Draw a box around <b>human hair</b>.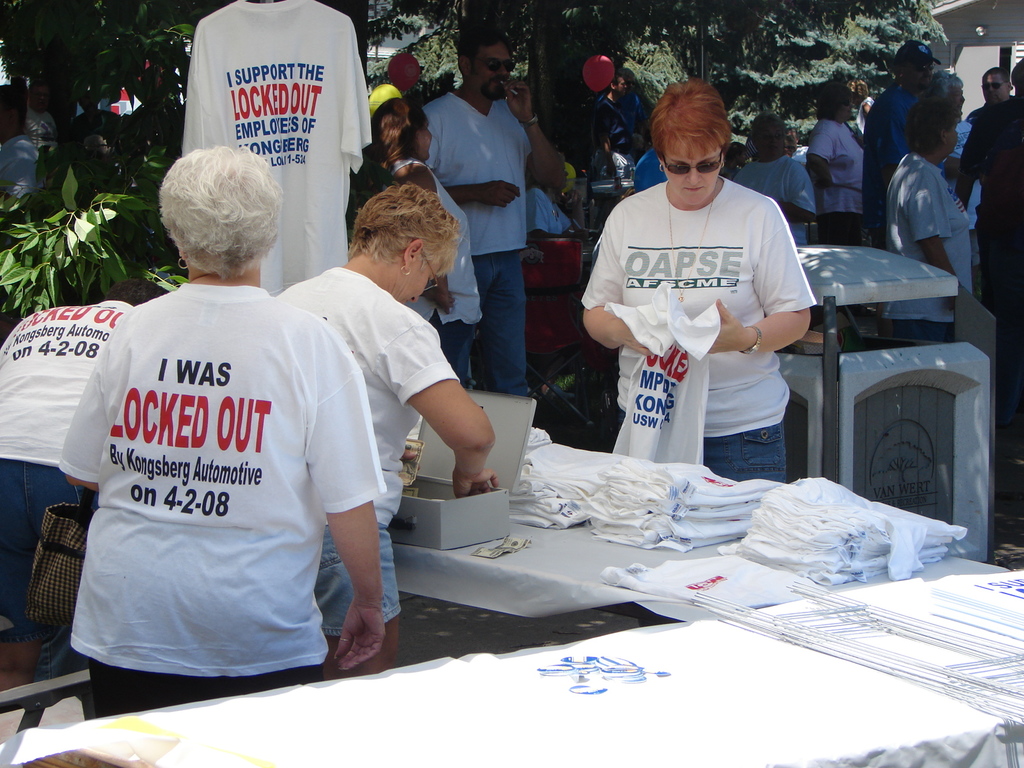
[611, 74, 622, 87].
